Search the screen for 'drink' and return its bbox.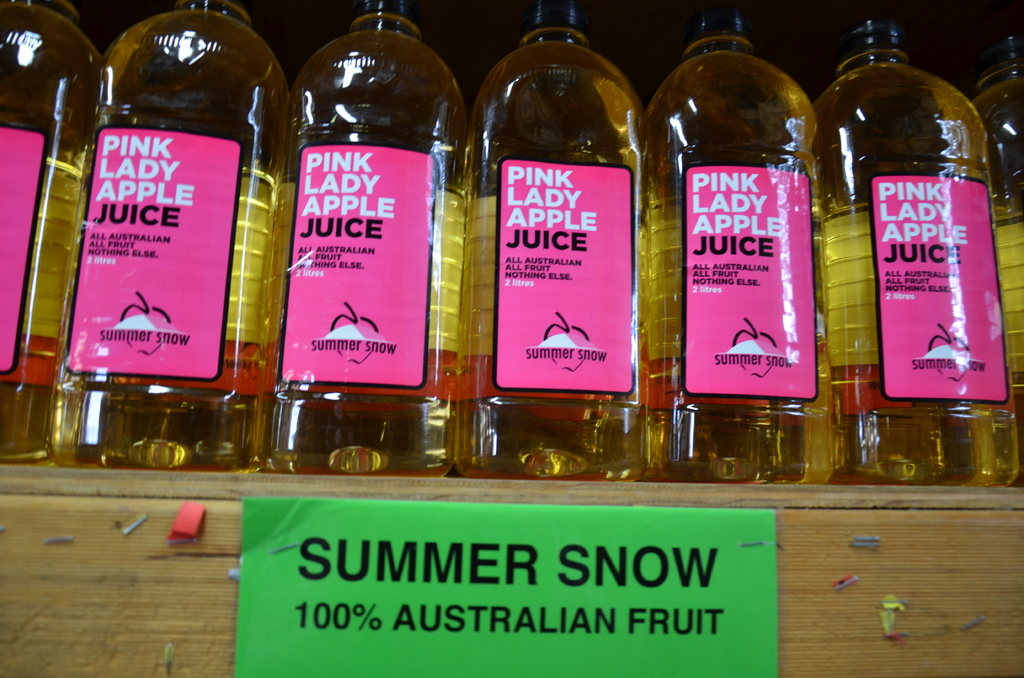
Found: bbox(271, 0, 444, 456).
